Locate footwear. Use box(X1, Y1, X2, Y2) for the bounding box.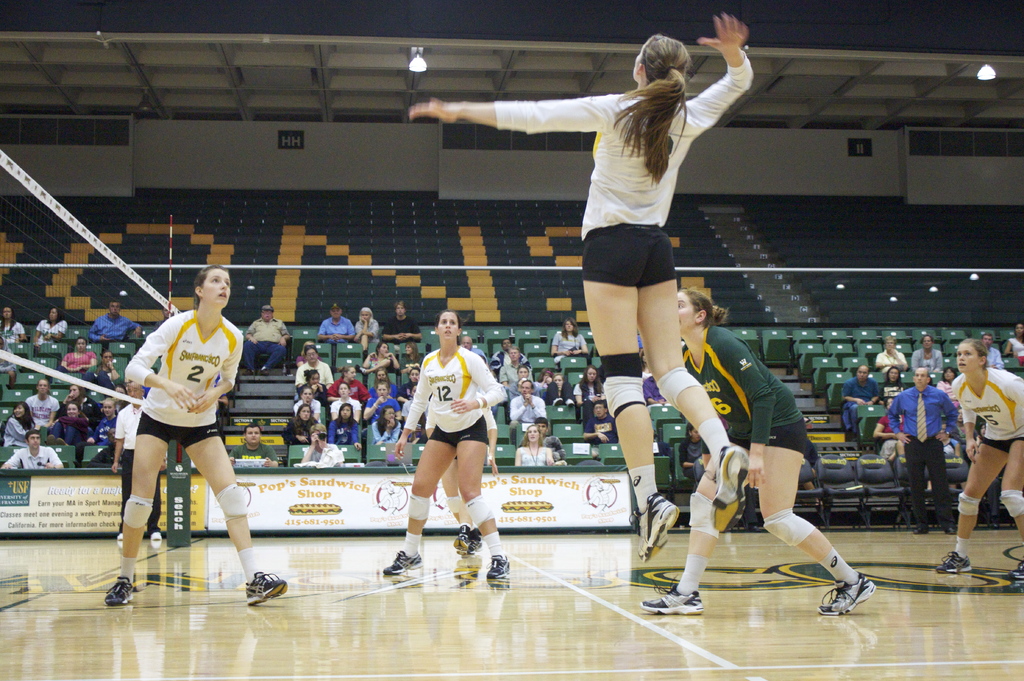
box(640, 574, 703, 614).
